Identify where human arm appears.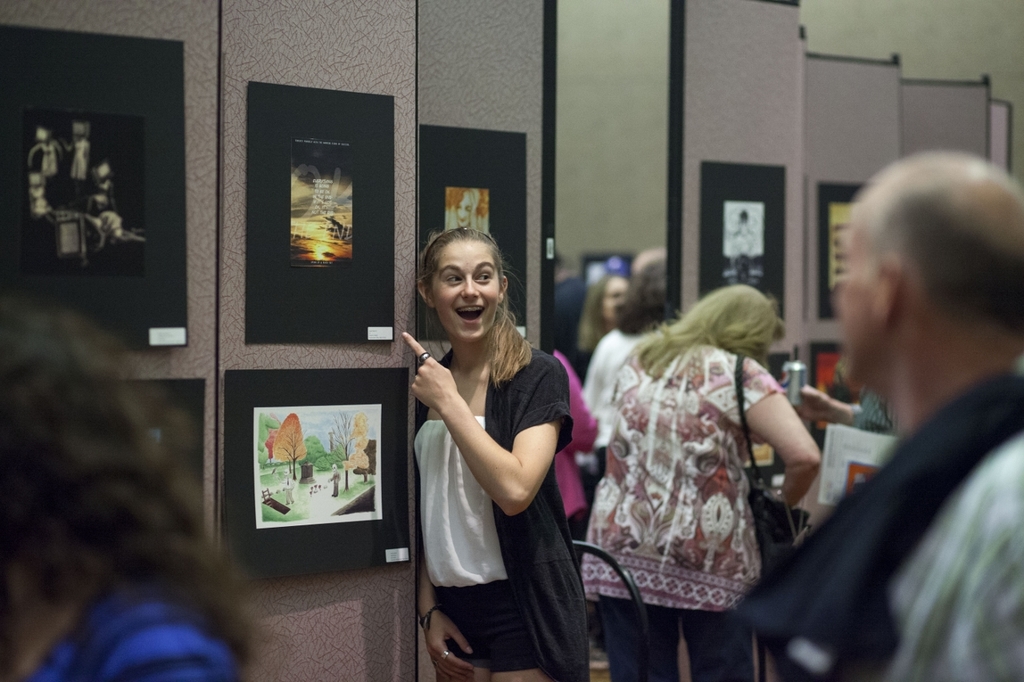
Appears at bbox=[801, 373, 888, 437].
